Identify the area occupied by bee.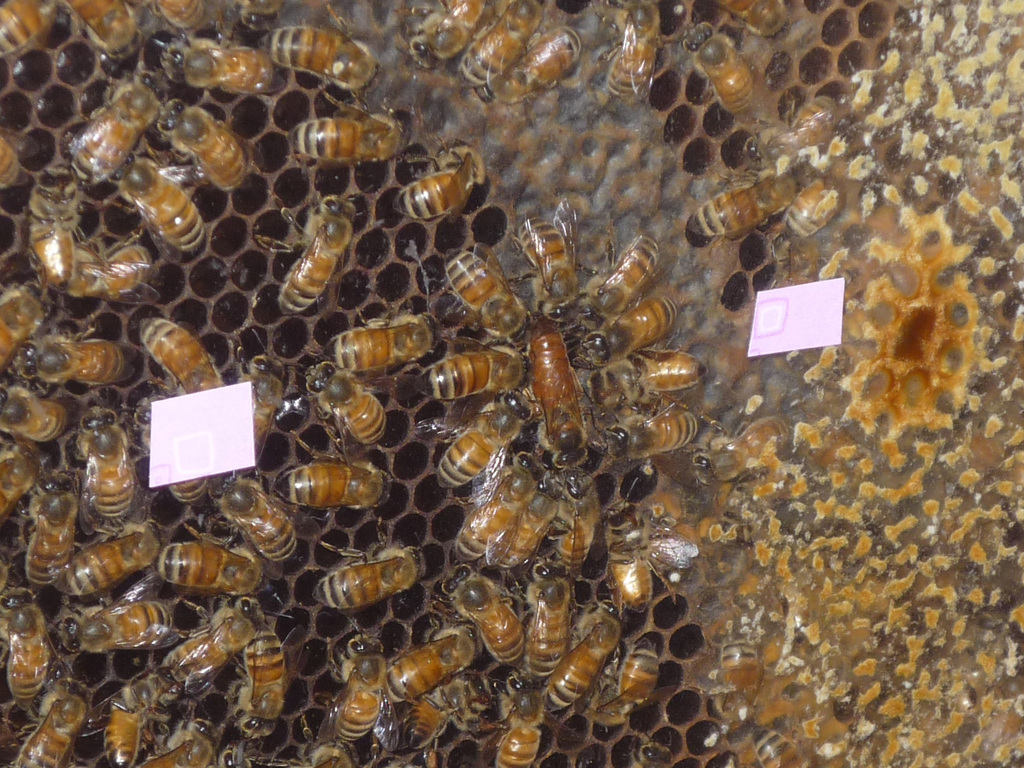
Area: l=518, t=213, r=582, b=305.
